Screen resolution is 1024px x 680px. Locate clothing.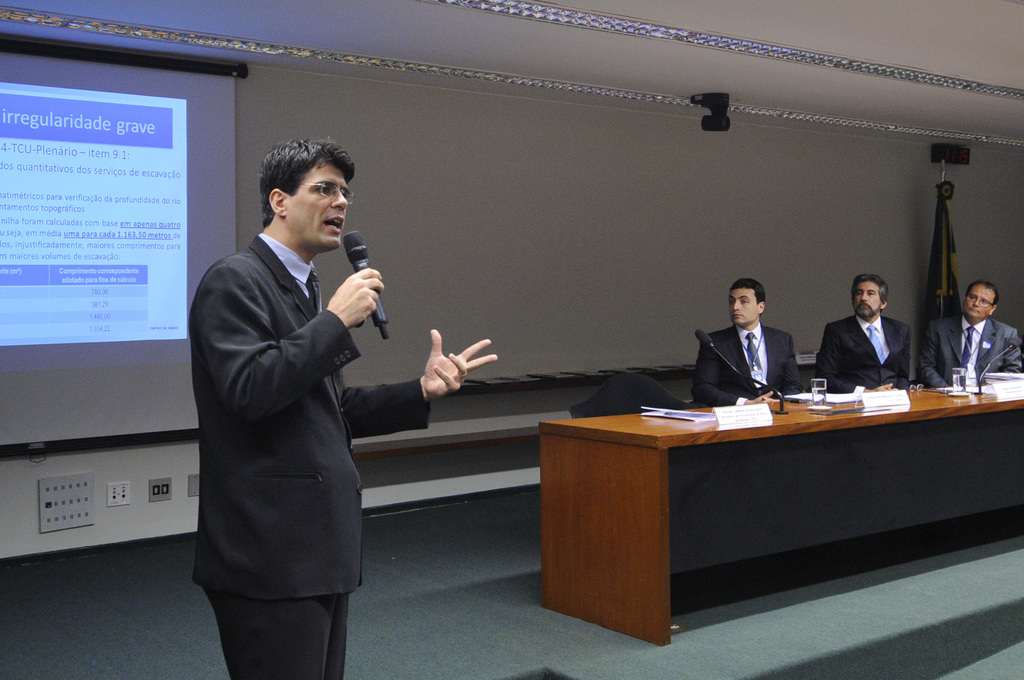
<box>179,172,408,655</box>.
